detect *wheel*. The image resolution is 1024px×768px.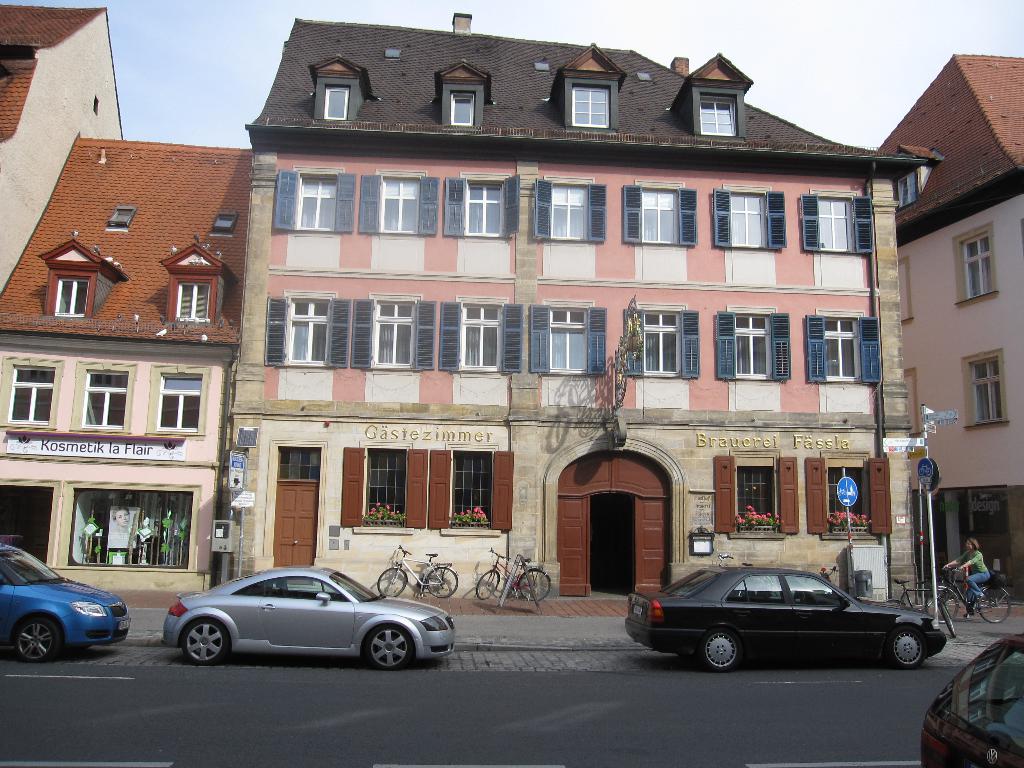
<box>19,616,60,664</box>.
